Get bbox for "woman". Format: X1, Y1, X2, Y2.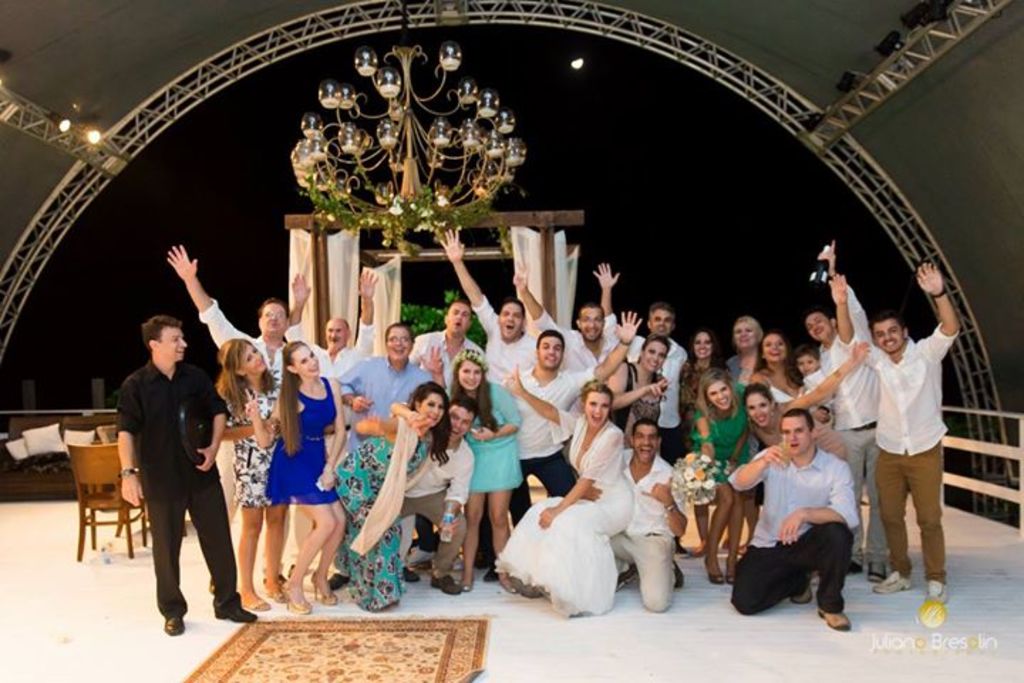
612, 334, 668, 450.
